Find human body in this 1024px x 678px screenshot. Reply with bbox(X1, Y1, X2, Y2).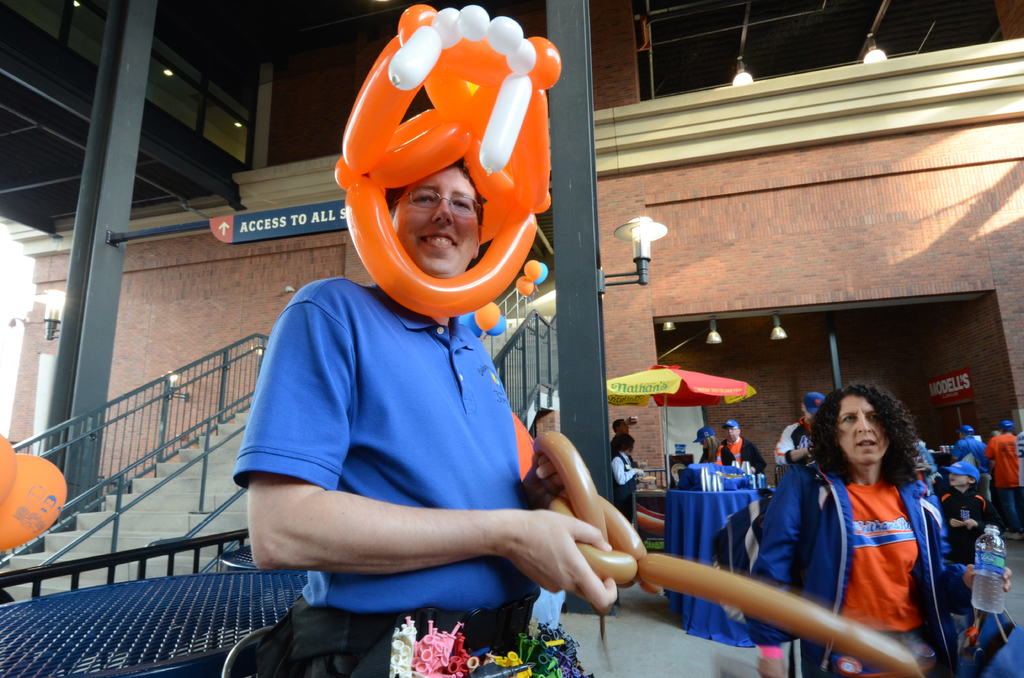
bbox(609, 420, 643, 525).
